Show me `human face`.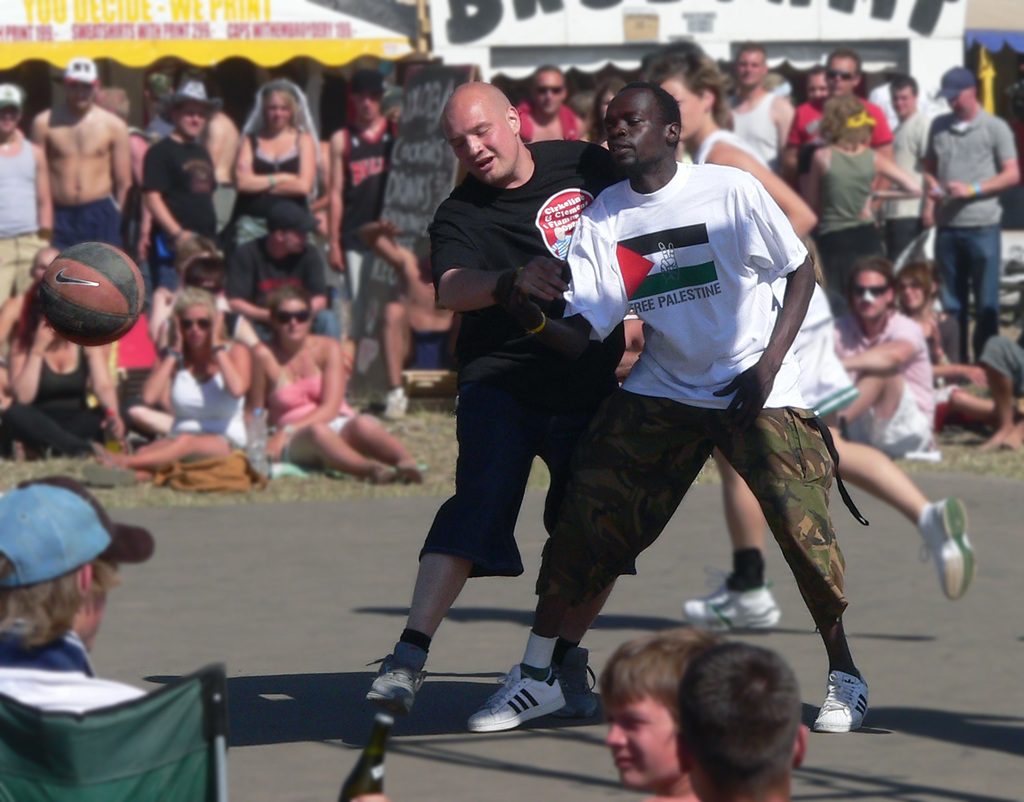
`human face` is here: [x1=950, y1=91, x2=972, y2=113].
